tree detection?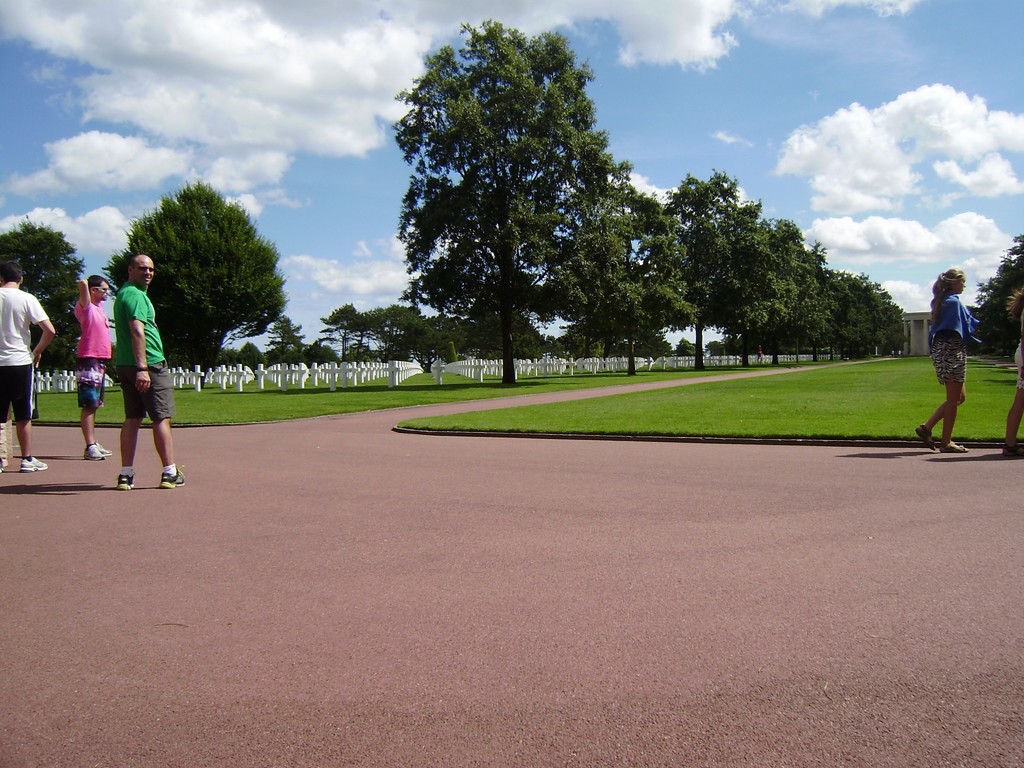
crop(790, 242, 842, 362)
